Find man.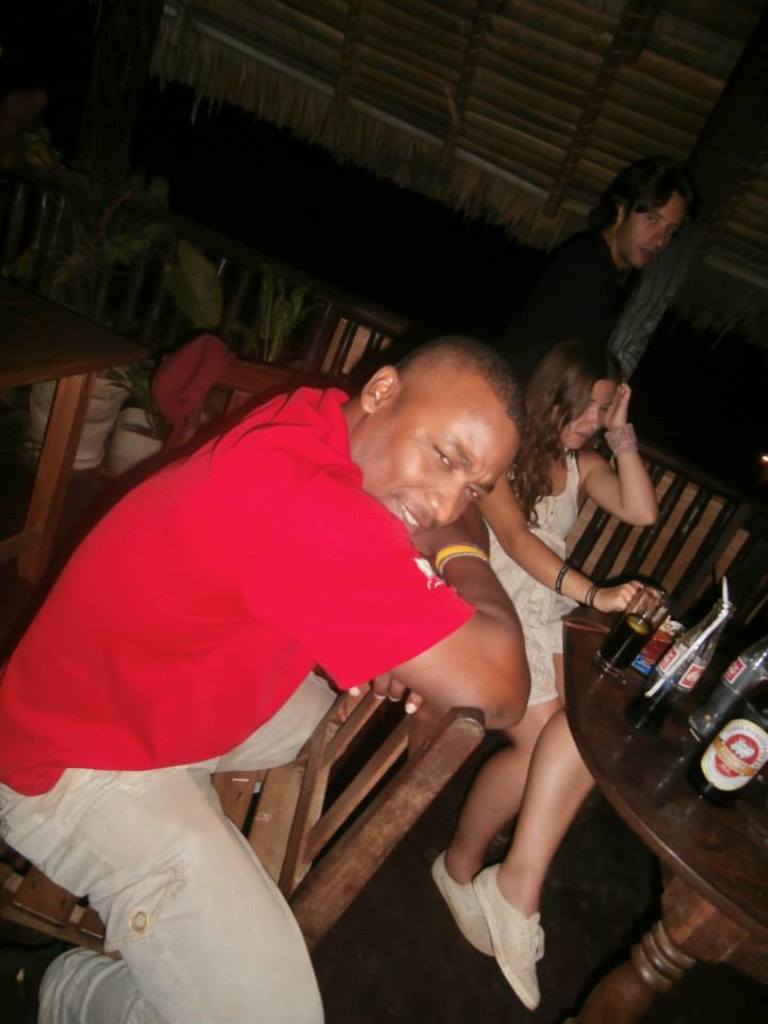
l=506, t=157, r=709, b=389.
